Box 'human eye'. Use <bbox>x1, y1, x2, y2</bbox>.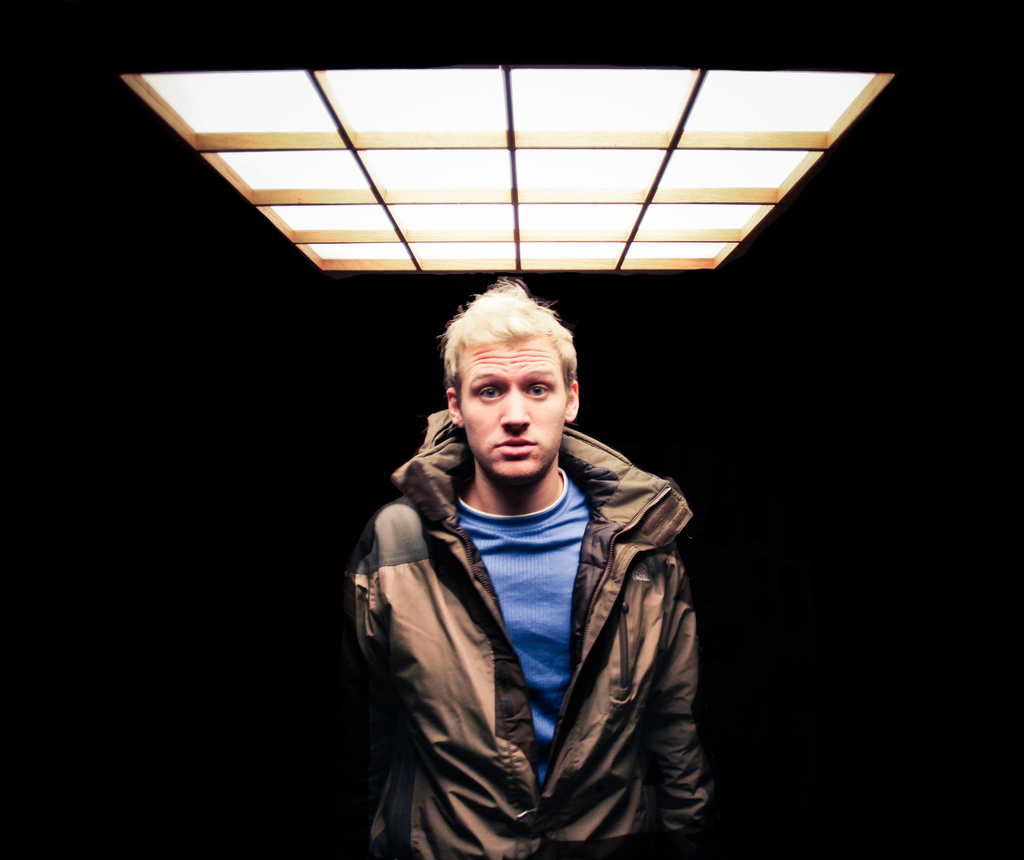
<bbox>479, 385, 502, 409</bbox>.
